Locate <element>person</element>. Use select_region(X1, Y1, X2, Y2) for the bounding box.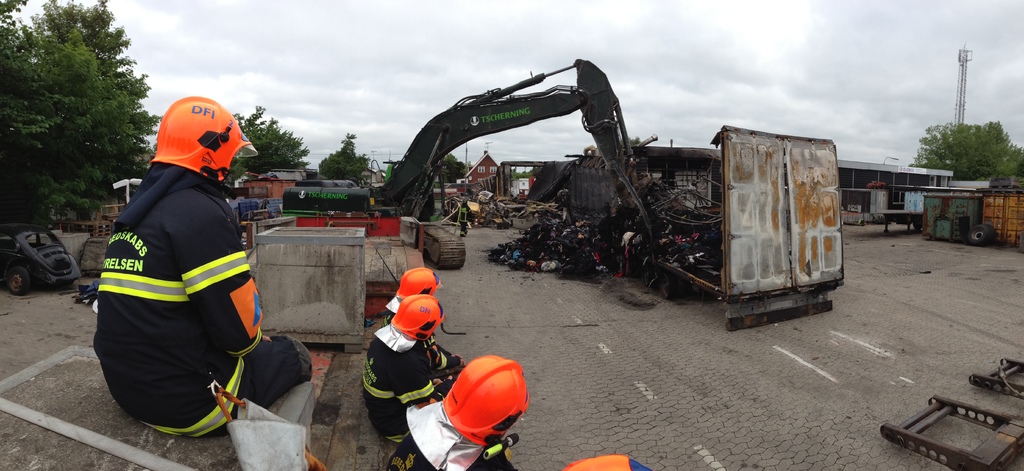
select_region(99, 81, 276, 438).
